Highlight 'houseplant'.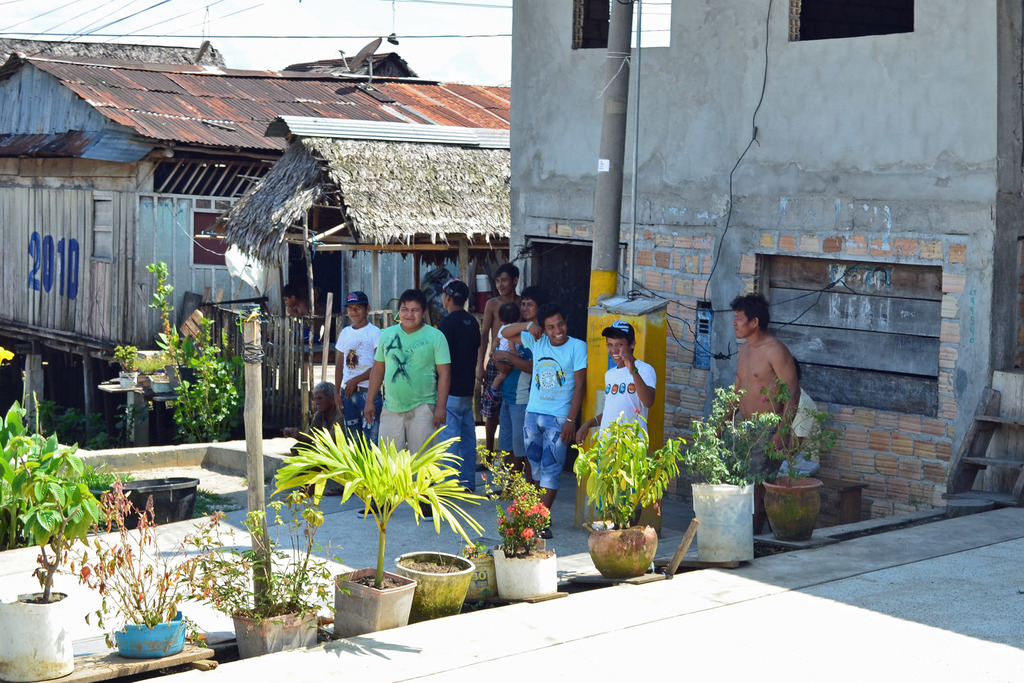
Highlighted region: [64, 460, 141, 508].
